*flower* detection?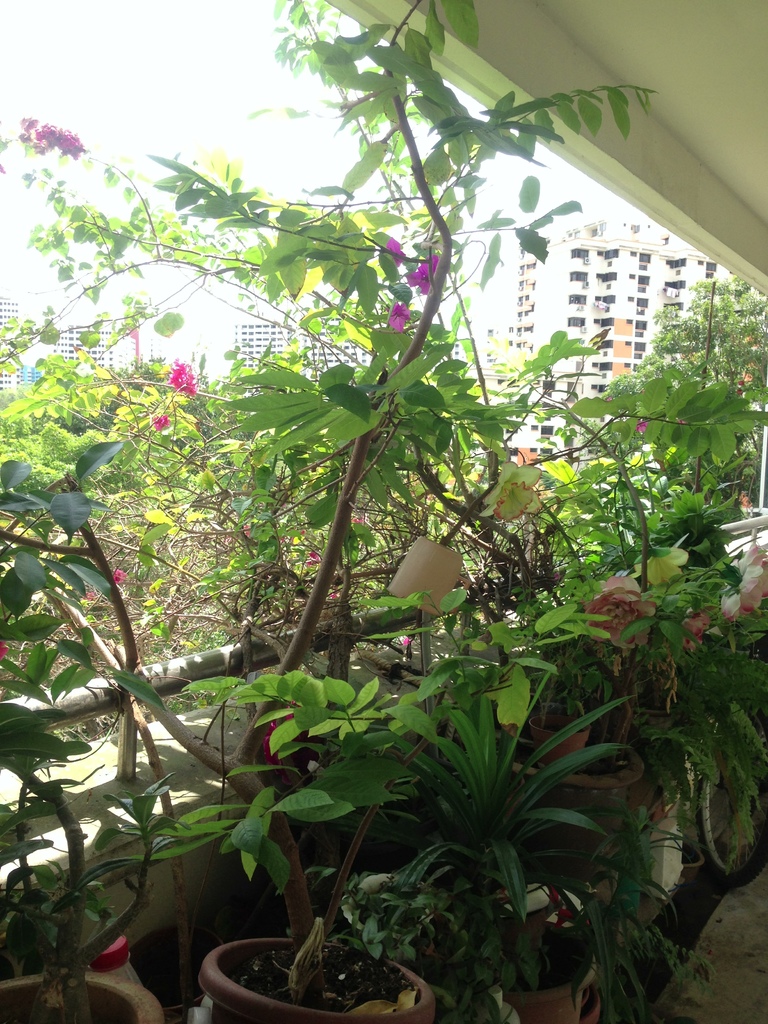
crop(261, 704, 301, 767)
